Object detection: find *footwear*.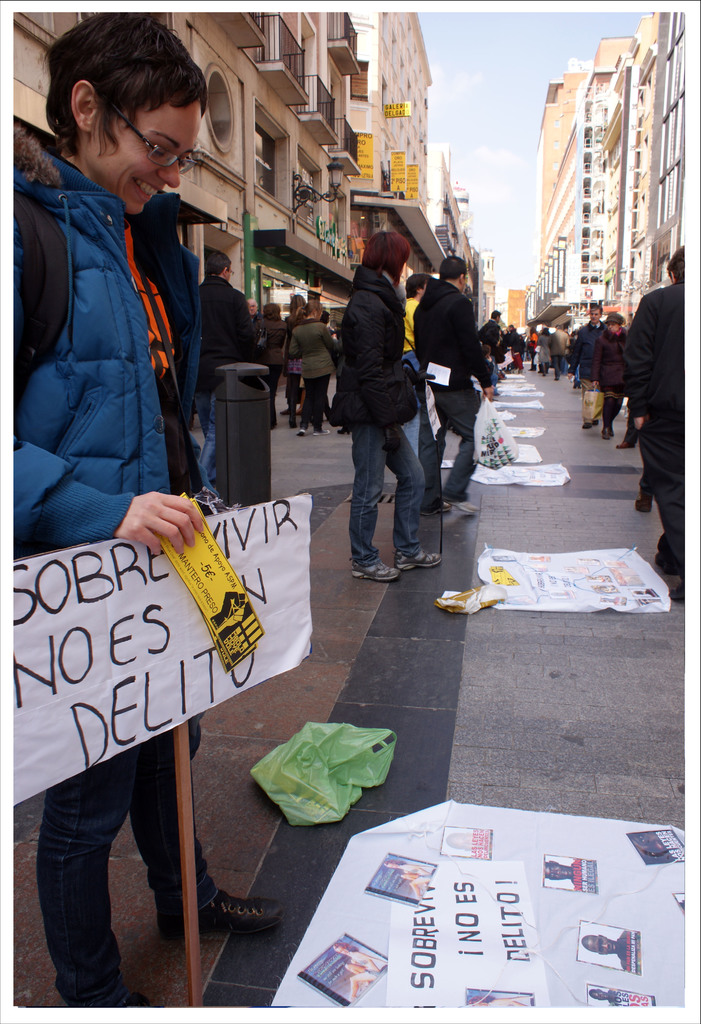
(x1=672, y1=584, x2=689, y2=603).
